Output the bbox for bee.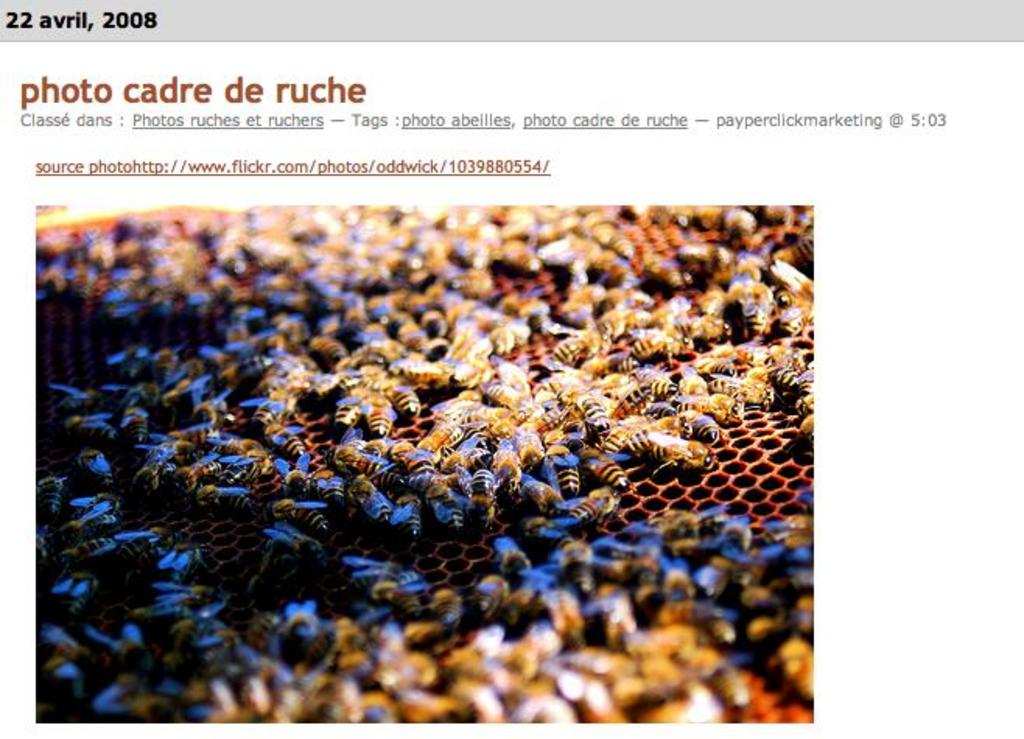
(643, 429, 714, 468).
